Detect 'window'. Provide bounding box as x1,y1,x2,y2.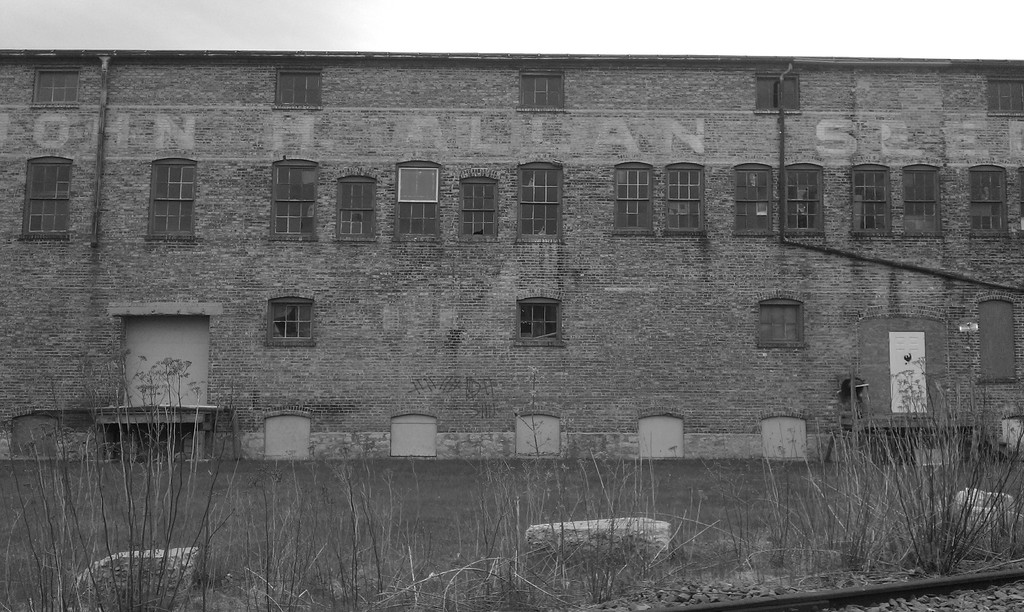
985,293,1018,395.
